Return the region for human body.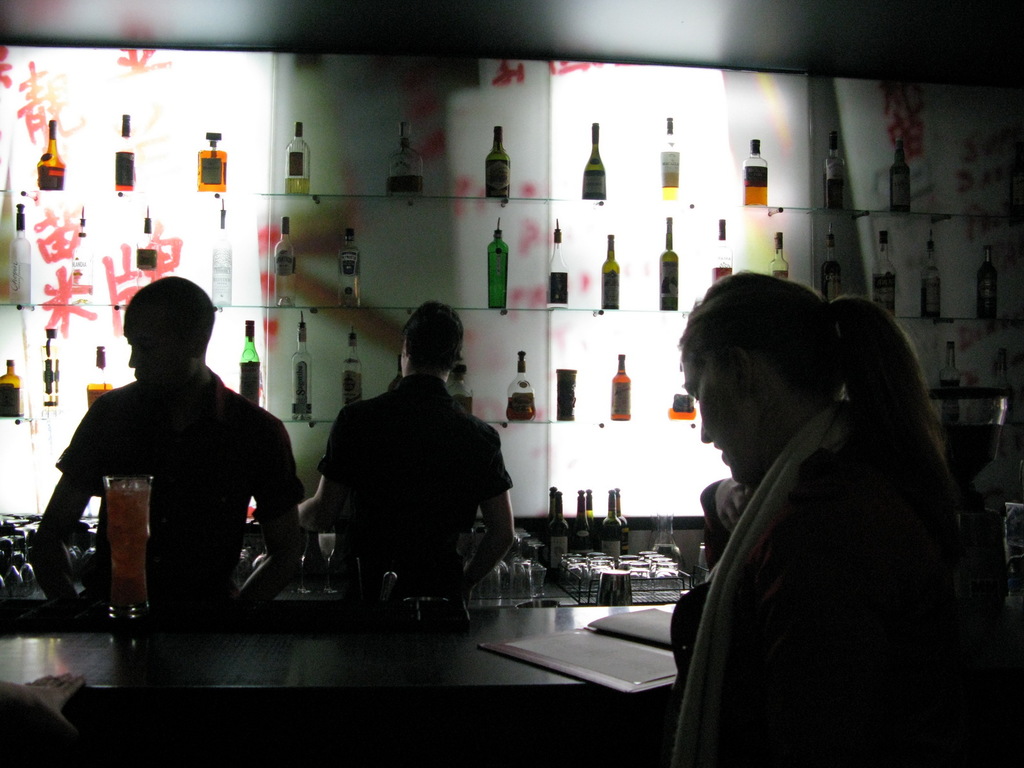
x1=35 y1=271 x2=300 y2=606.
